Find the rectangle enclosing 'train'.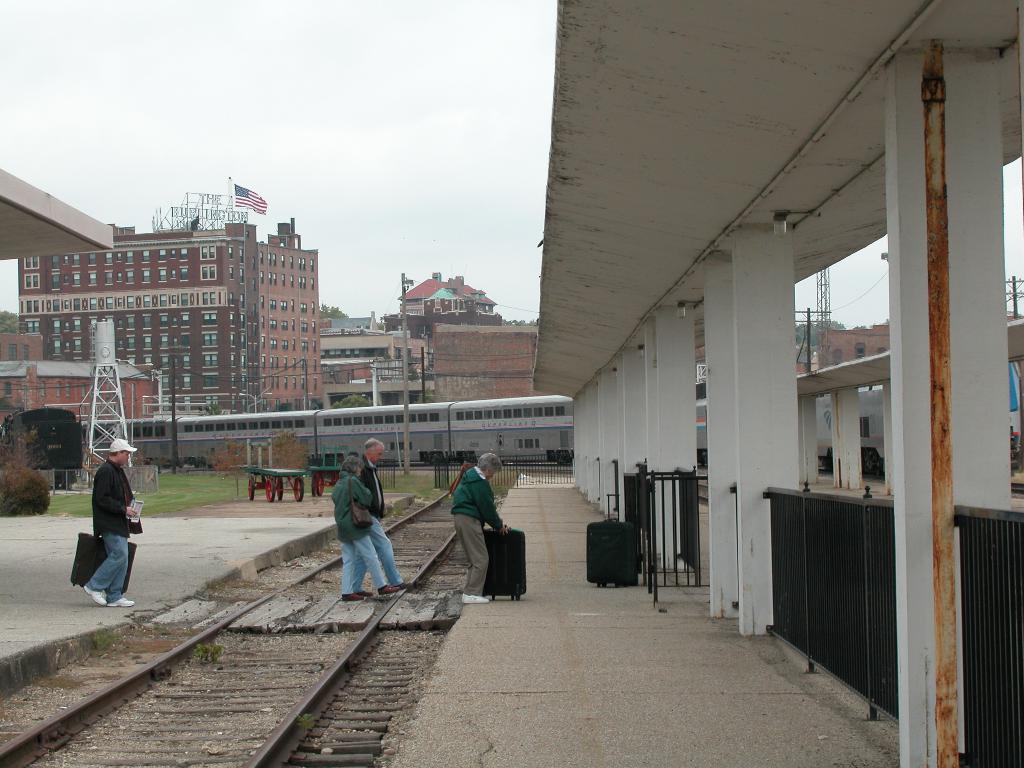
Rect(84, 396, 705, 468).
